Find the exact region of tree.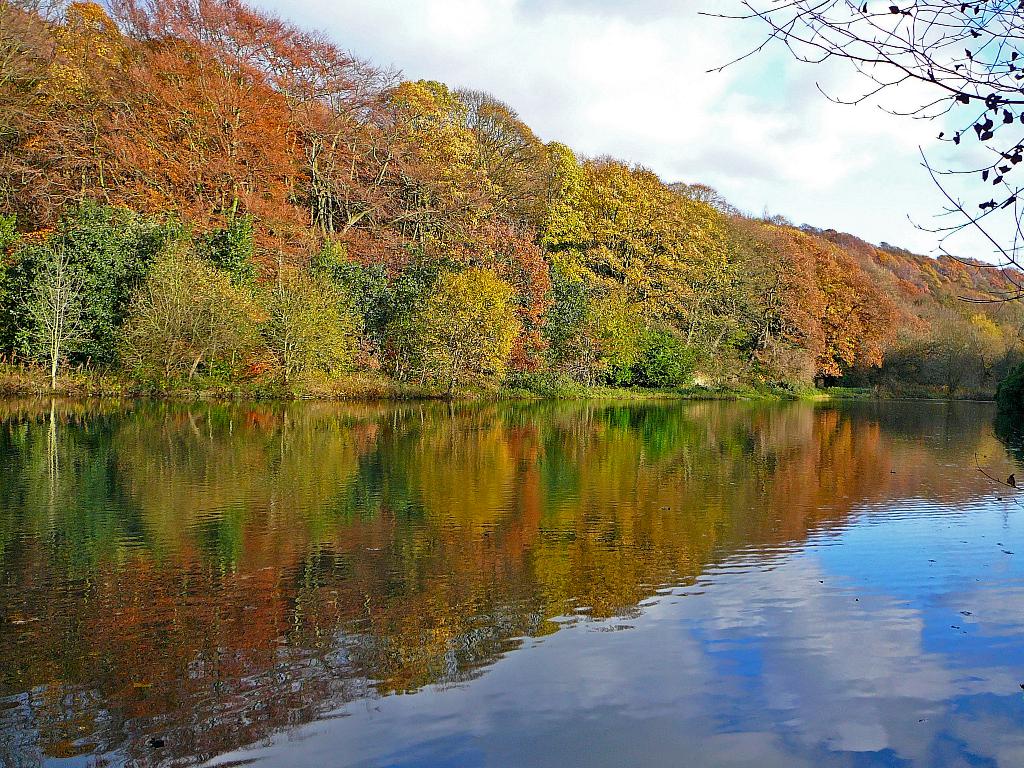
Exact region: detection(898, 300, 1023, 398).
